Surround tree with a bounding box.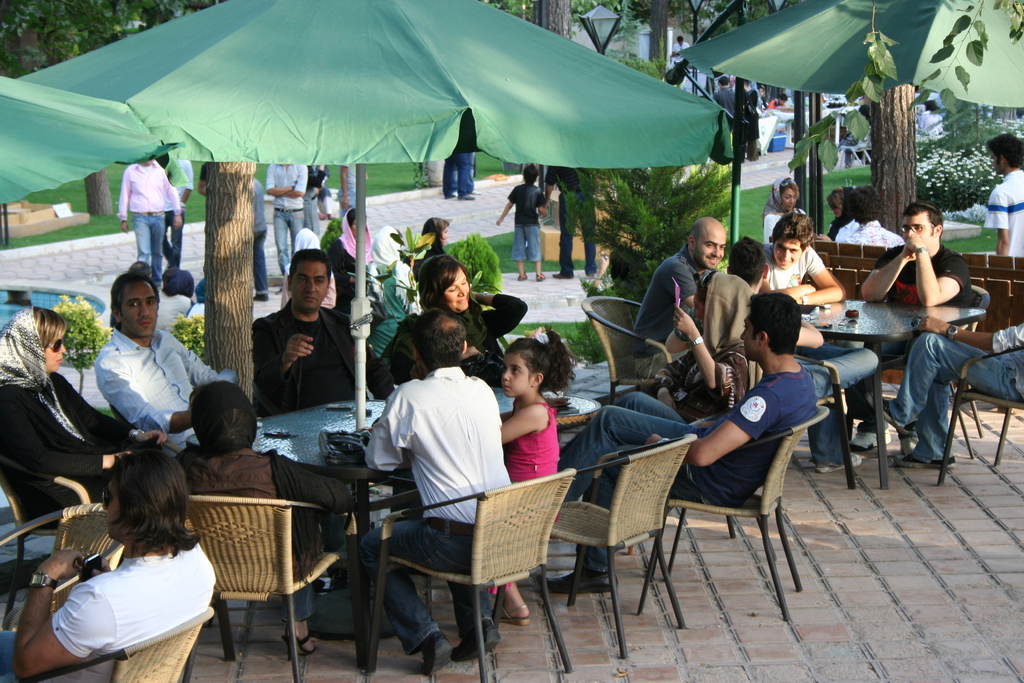
{"x1": 532, "y1": 0, "x2": 575, "y2": 40}.
